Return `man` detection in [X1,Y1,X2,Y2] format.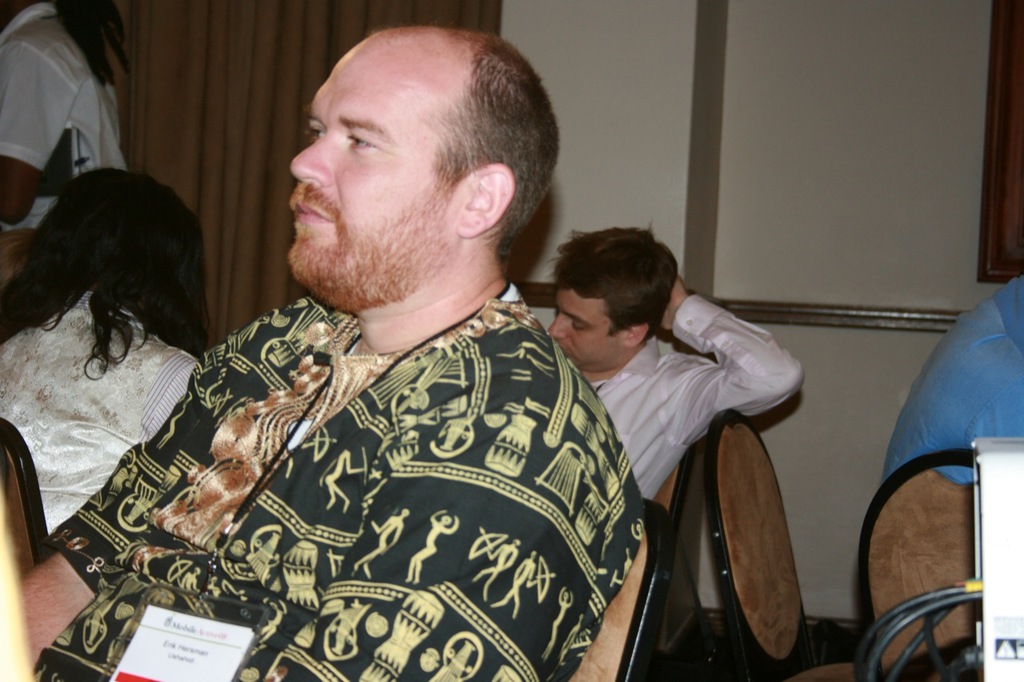
[18,25,657,681].
